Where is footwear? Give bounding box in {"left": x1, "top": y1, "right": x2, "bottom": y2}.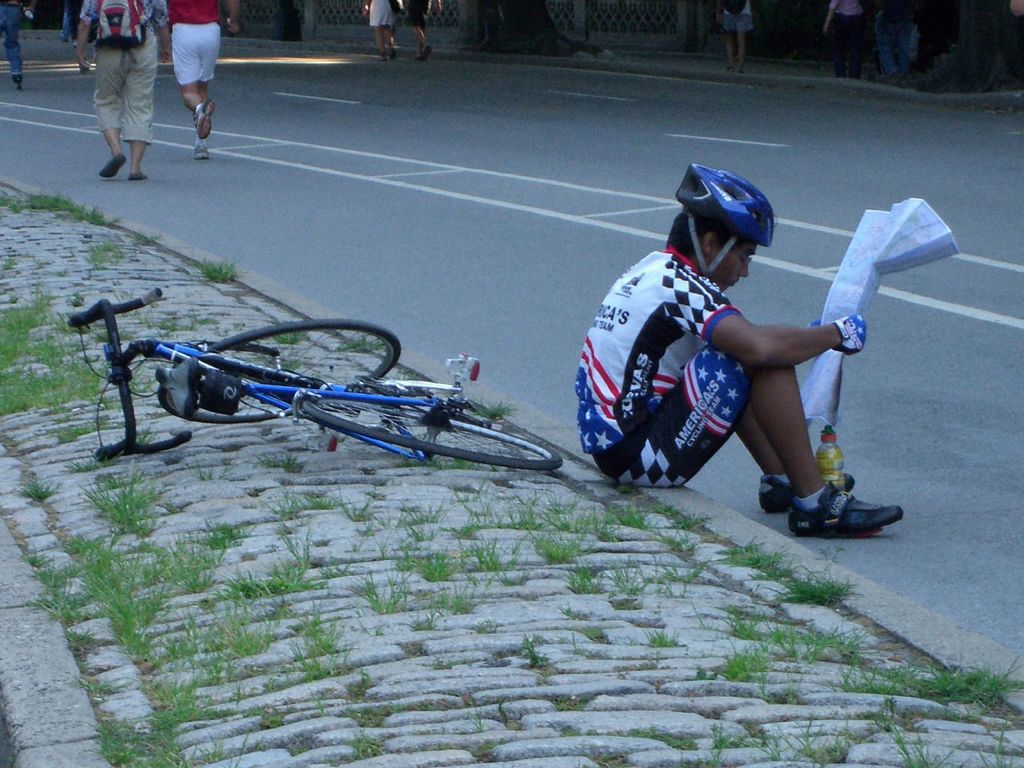
{"left": 194, "top": 97, "right": 215, "bottom": 141}.
